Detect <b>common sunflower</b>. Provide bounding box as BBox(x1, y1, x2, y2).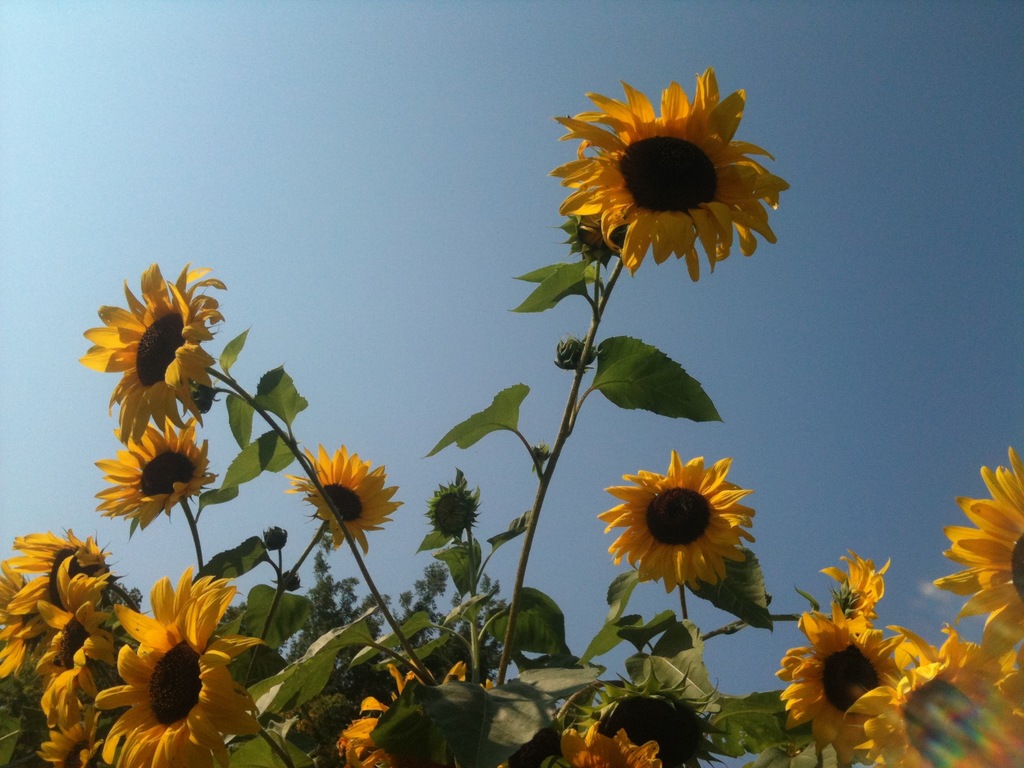
BBox(0, 563, 67, 671).
